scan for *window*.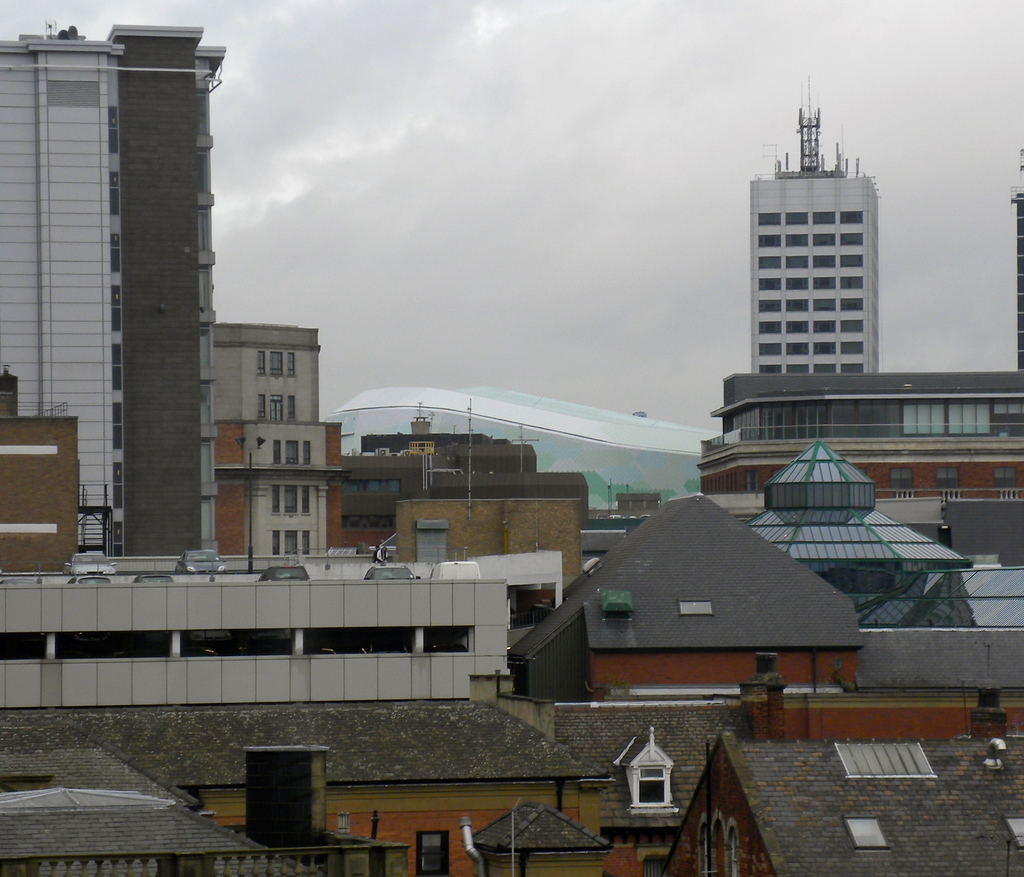
Scan result: locate(840, 253, 865, 268).
